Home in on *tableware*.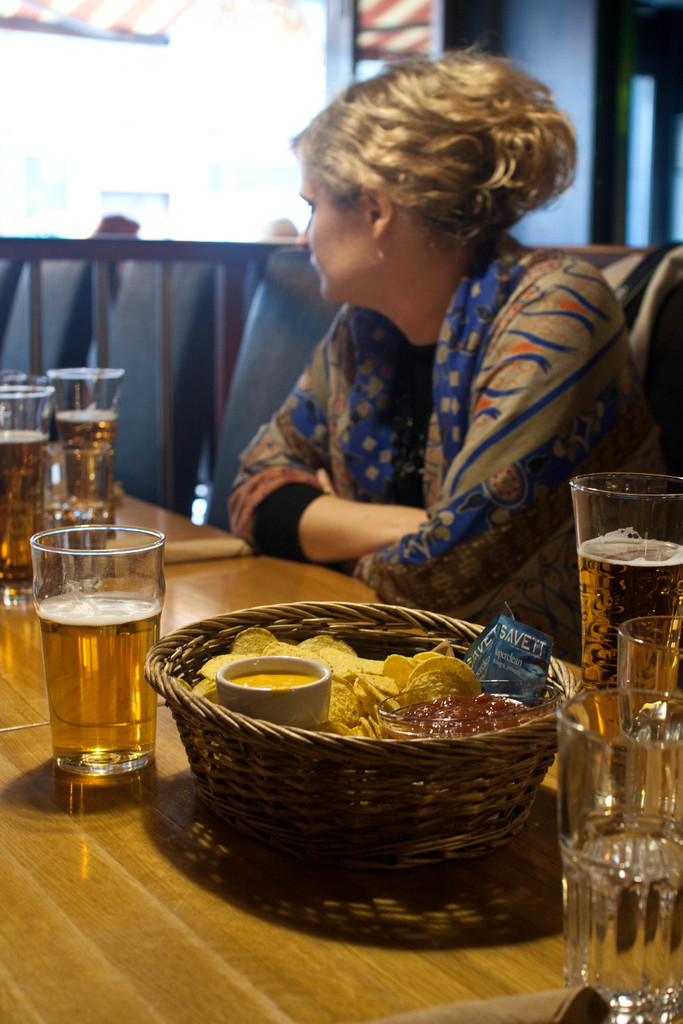
Homed in at (left=613, top=615, right=682, bottom=741).
